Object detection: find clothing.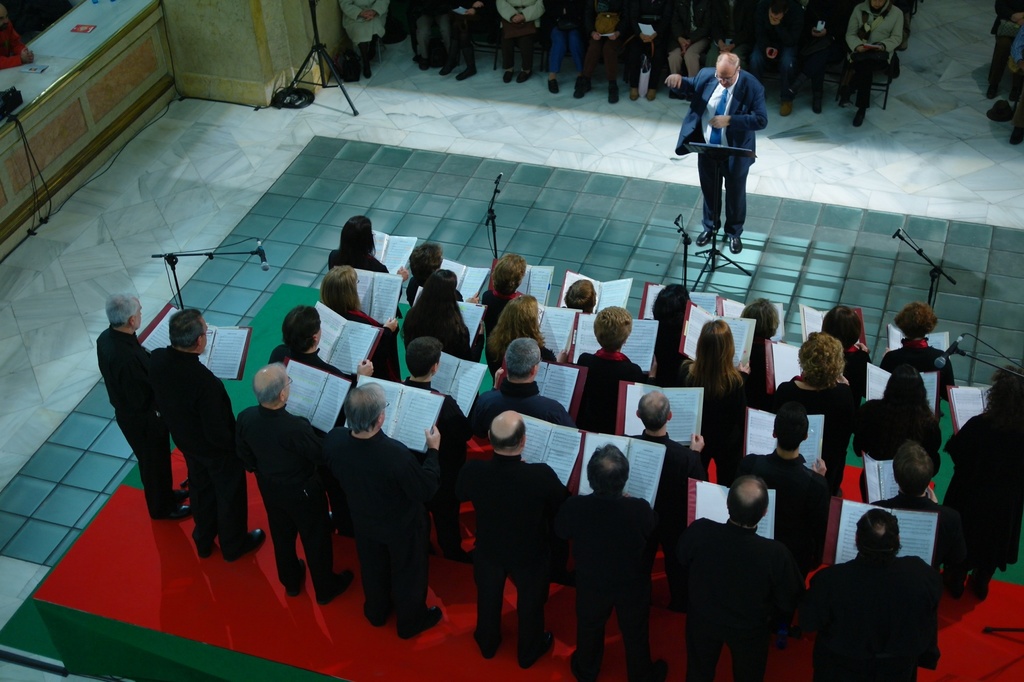
{"x1": 468, "y1": 384, "x2": 578, "y2": 444}.
